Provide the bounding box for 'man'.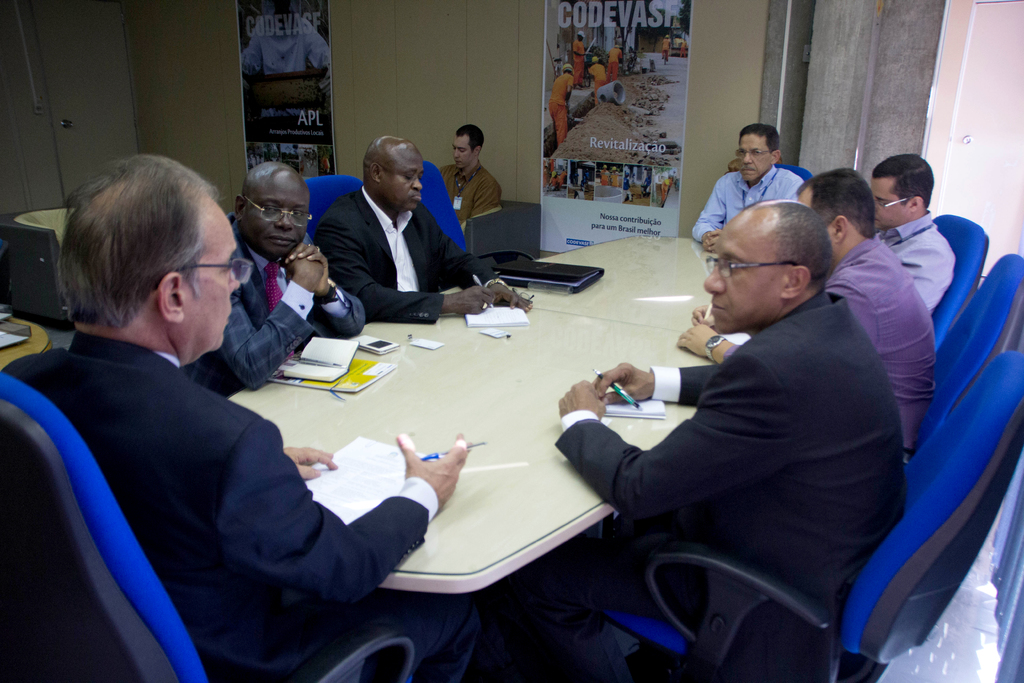
548, 67, 572, 145.
